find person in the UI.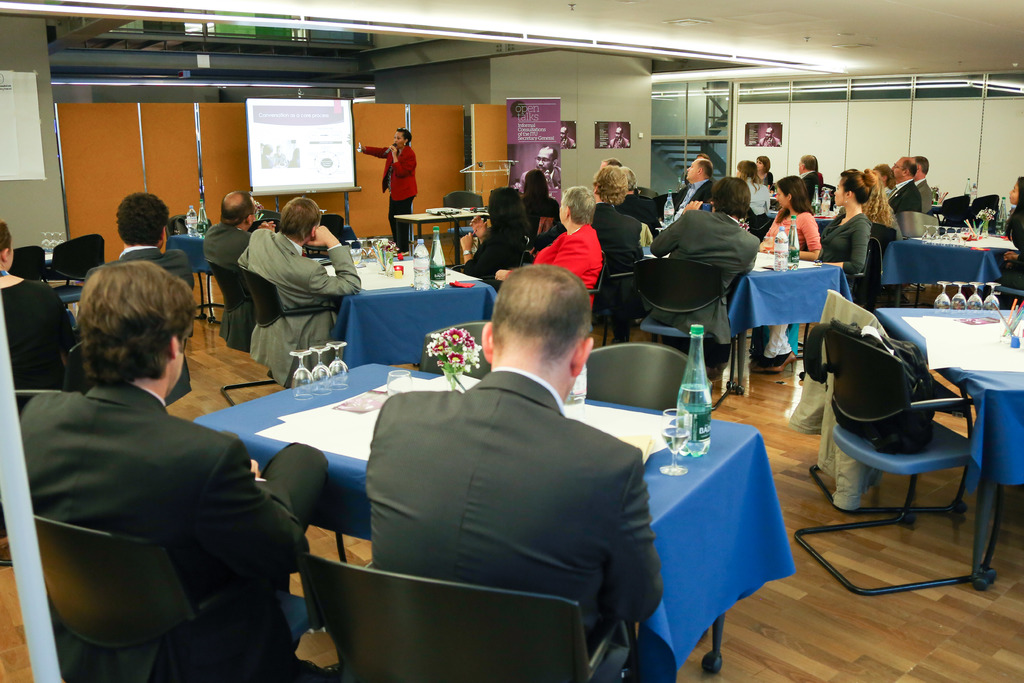
UI element at BBox(584, 164, 649, 310).
